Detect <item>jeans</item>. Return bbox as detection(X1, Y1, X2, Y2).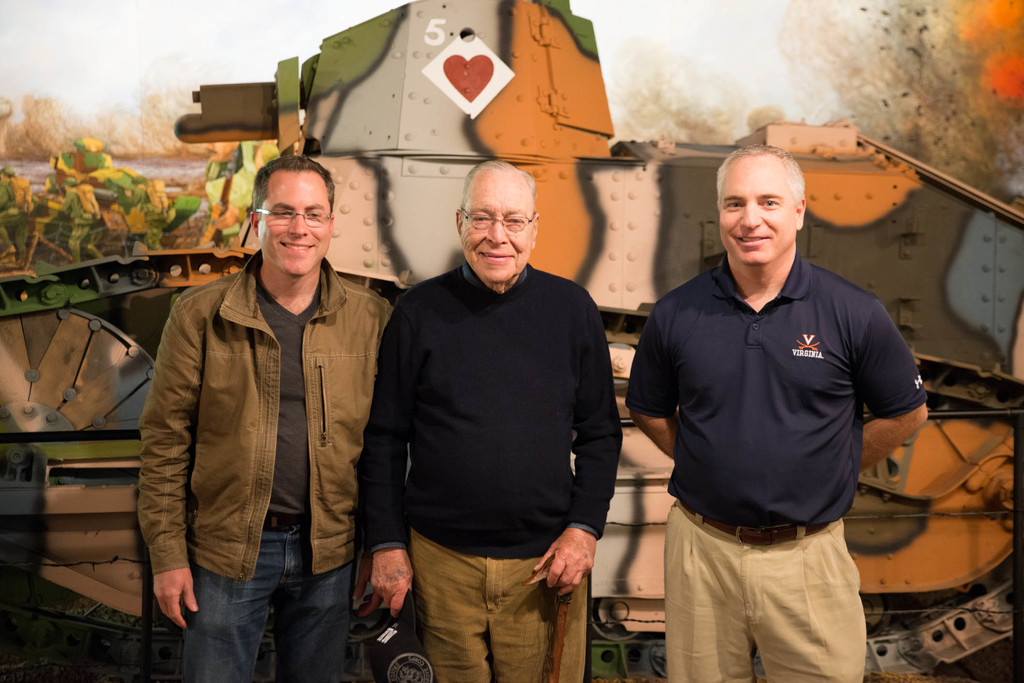
detection(166, 534, 353, 675).
